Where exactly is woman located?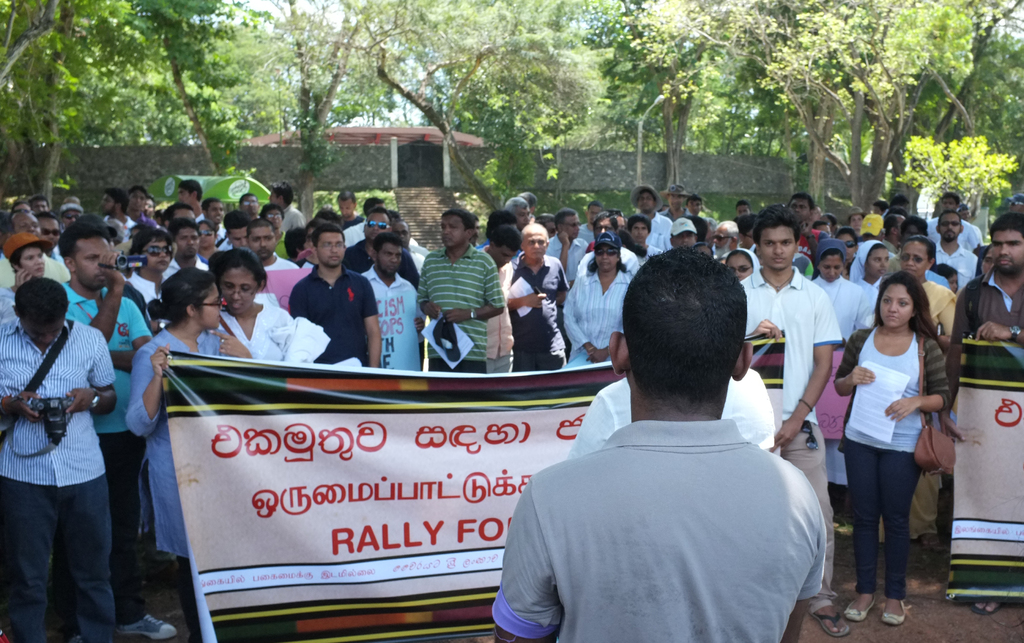
Its bounding box is 119,267,249,642.
